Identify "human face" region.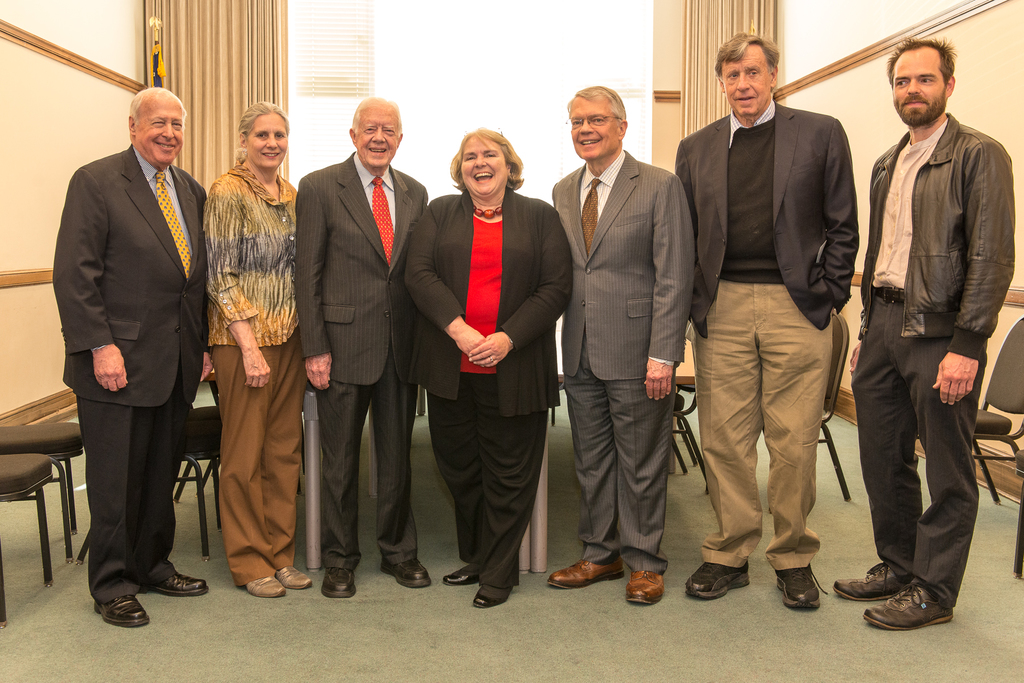
Region: pyautogui.locateOnScreen(354, 110, 399, 172).
